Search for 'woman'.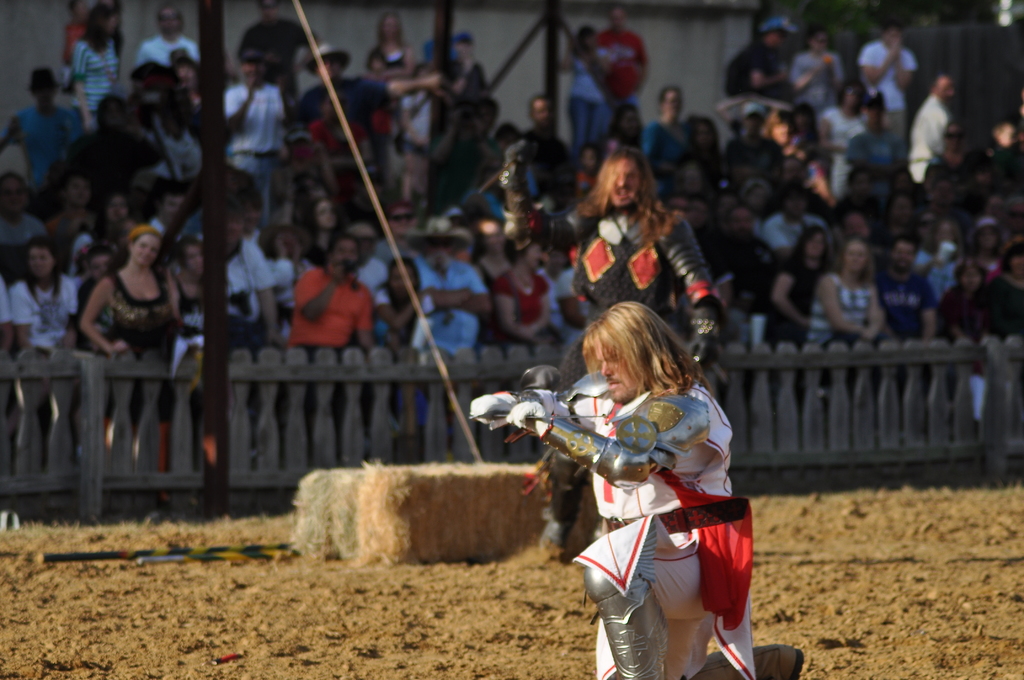
Found at (378,255,428,352).
